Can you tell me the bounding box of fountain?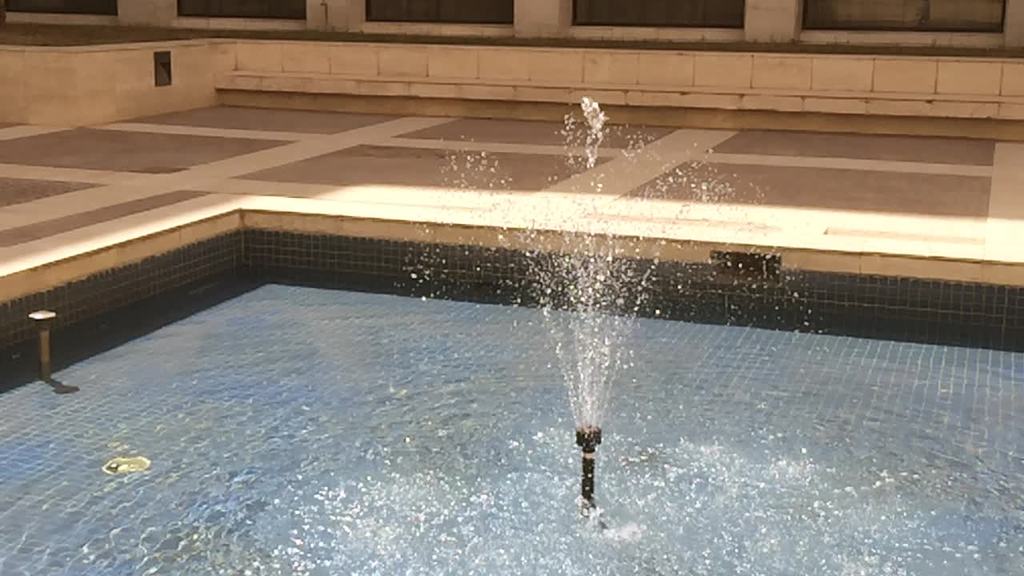
bbox(0, 90, 1023, 575).
